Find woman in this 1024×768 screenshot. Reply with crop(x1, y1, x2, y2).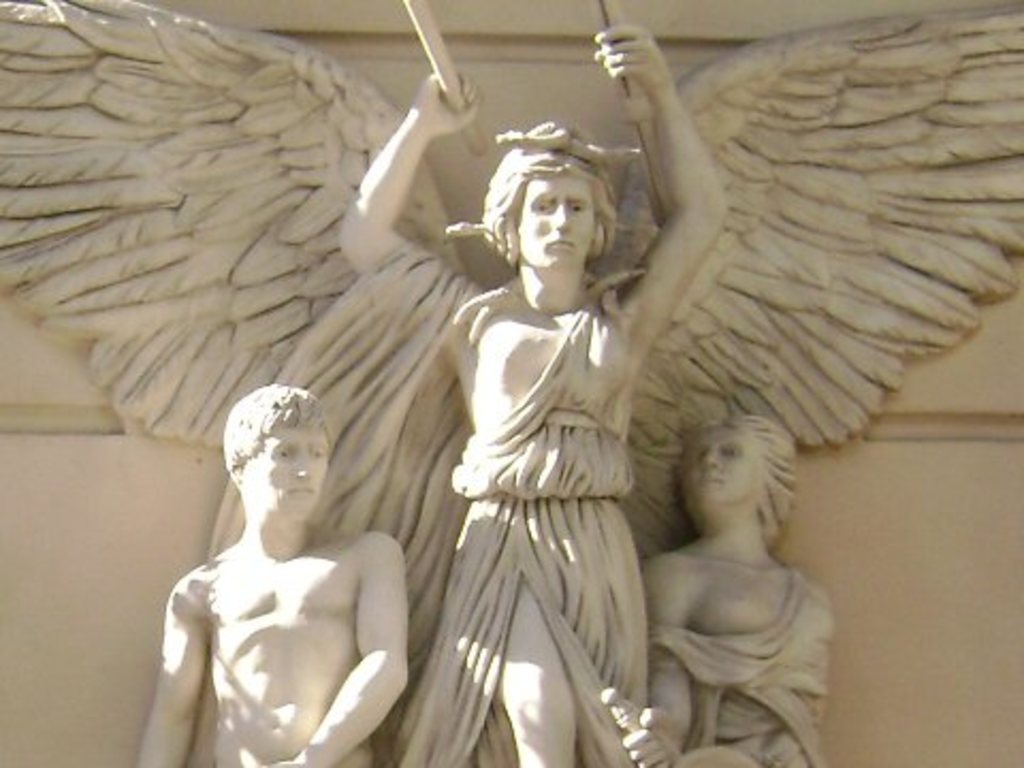
crop(337, 19, 732, 766).
